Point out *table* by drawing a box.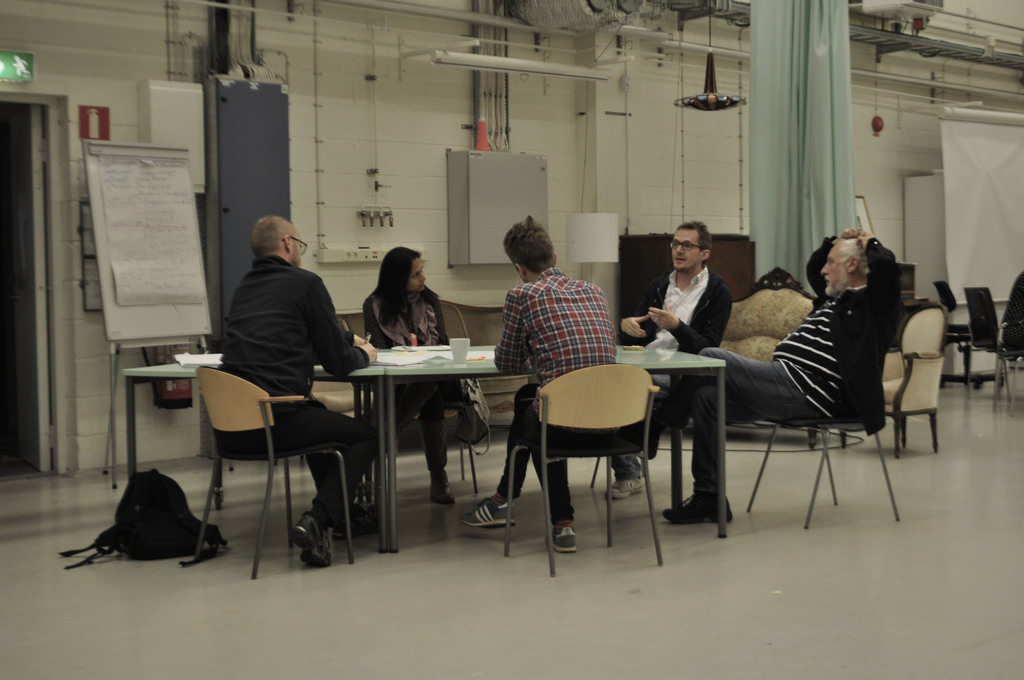
x1=124, y1=332, x2=728, y2=552.
